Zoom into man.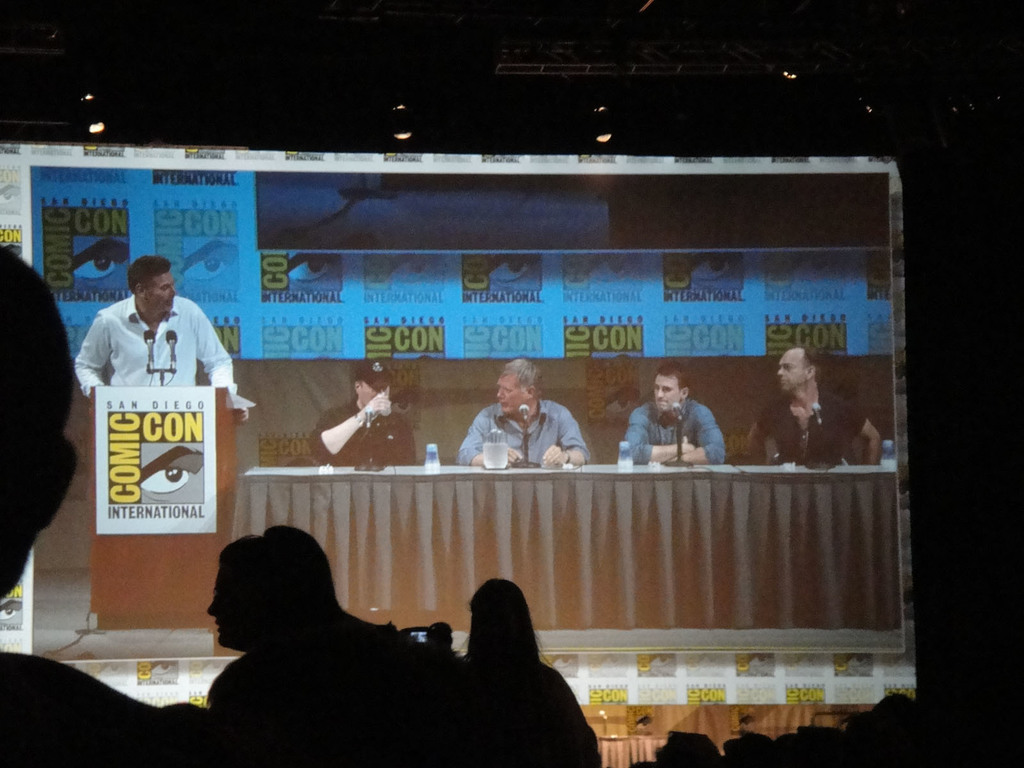
Zoom target: 450:365:596:490.
